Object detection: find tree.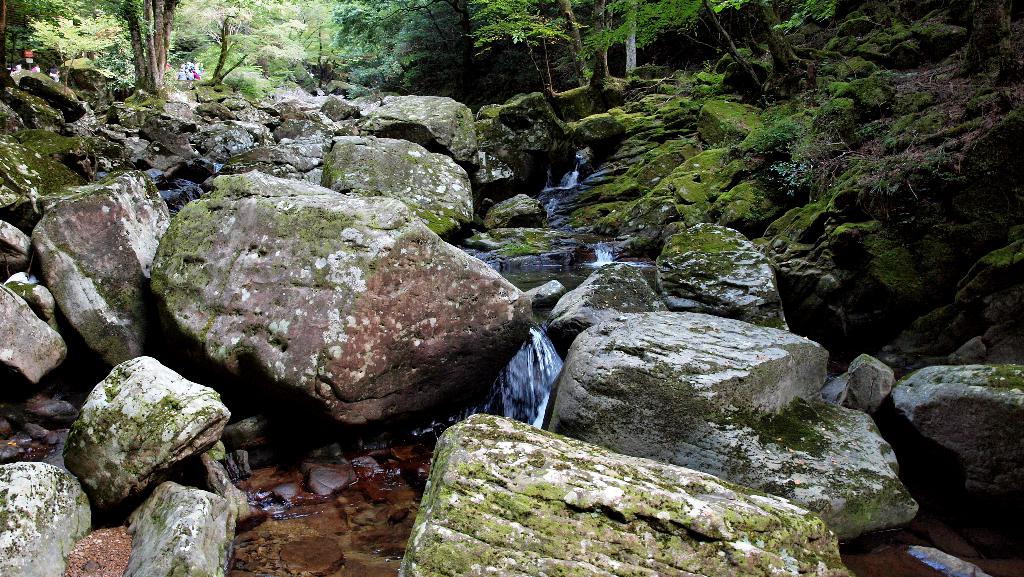
box=[100, 0, 183, 92].
